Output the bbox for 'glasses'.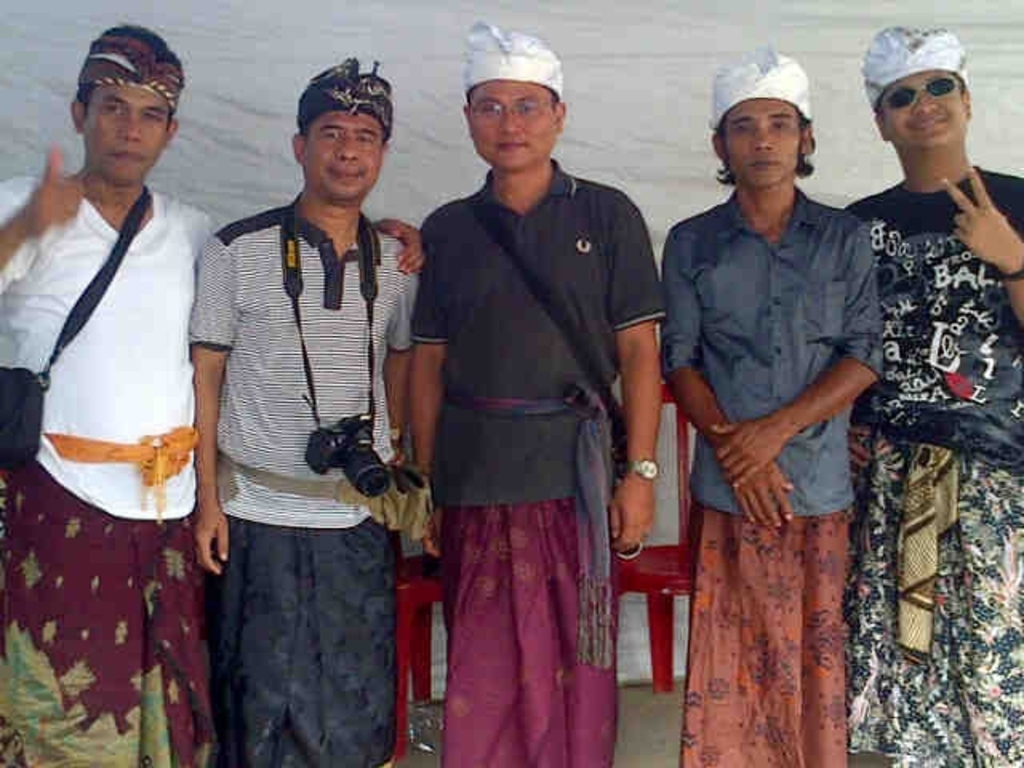
crop(875, 78, 958, 110).
